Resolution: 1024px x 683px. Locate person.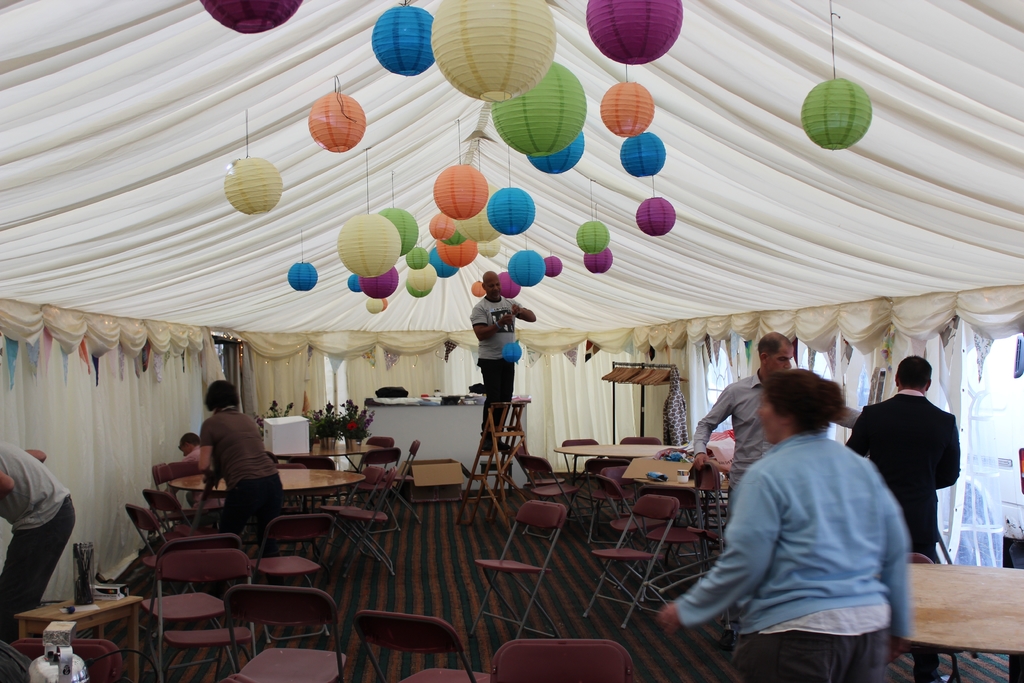
(468,267,540,456).
